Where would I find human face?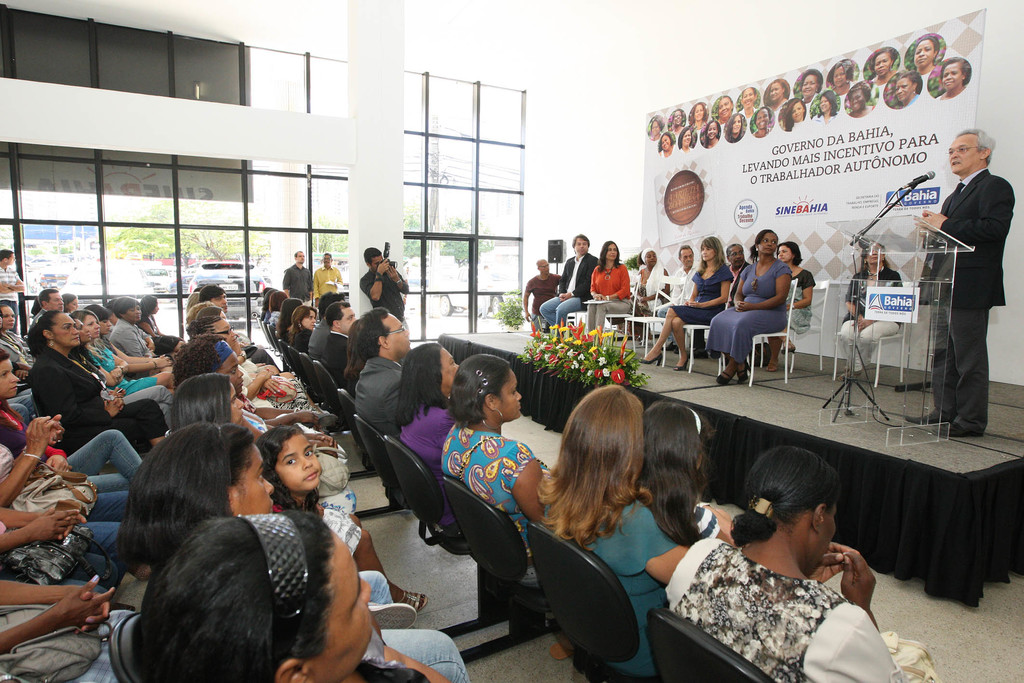
At x1=75 y1=317 x2=91 y2=342.
